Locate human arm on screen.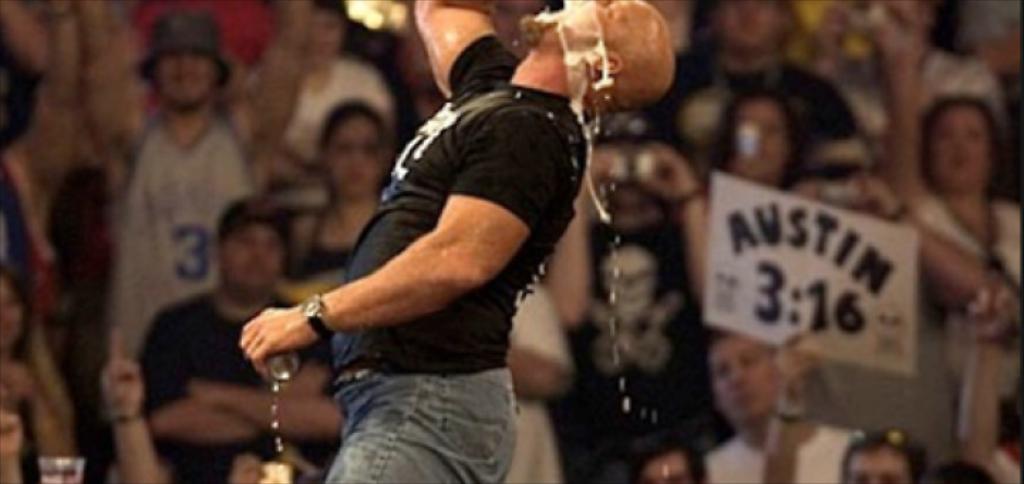
On screen at (x1=951, y1=285, x2=1023, y2=483).
